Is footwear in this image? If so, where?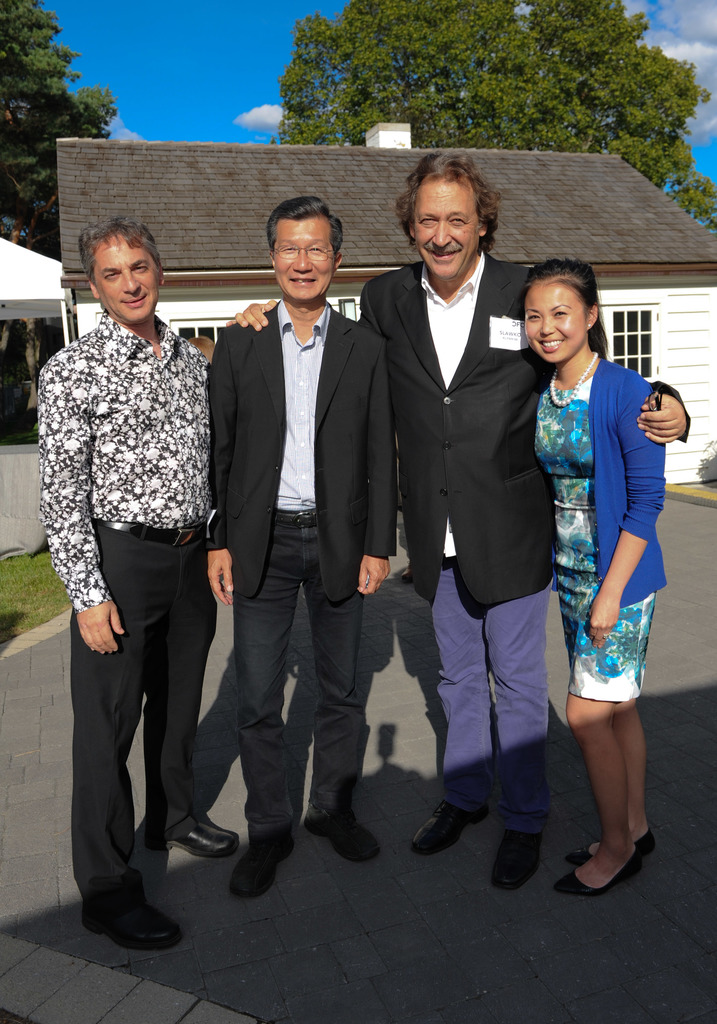
Yes, at Rect(227, 842, 291, 898).
